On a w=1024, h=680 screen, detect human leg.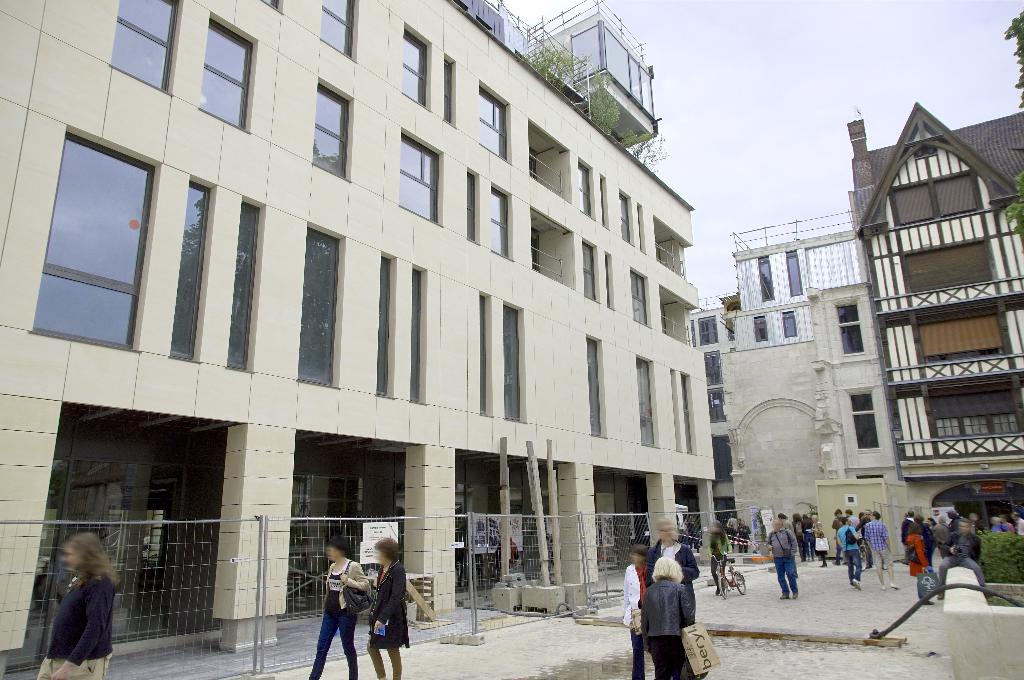
(368, 639, 385, 679).
